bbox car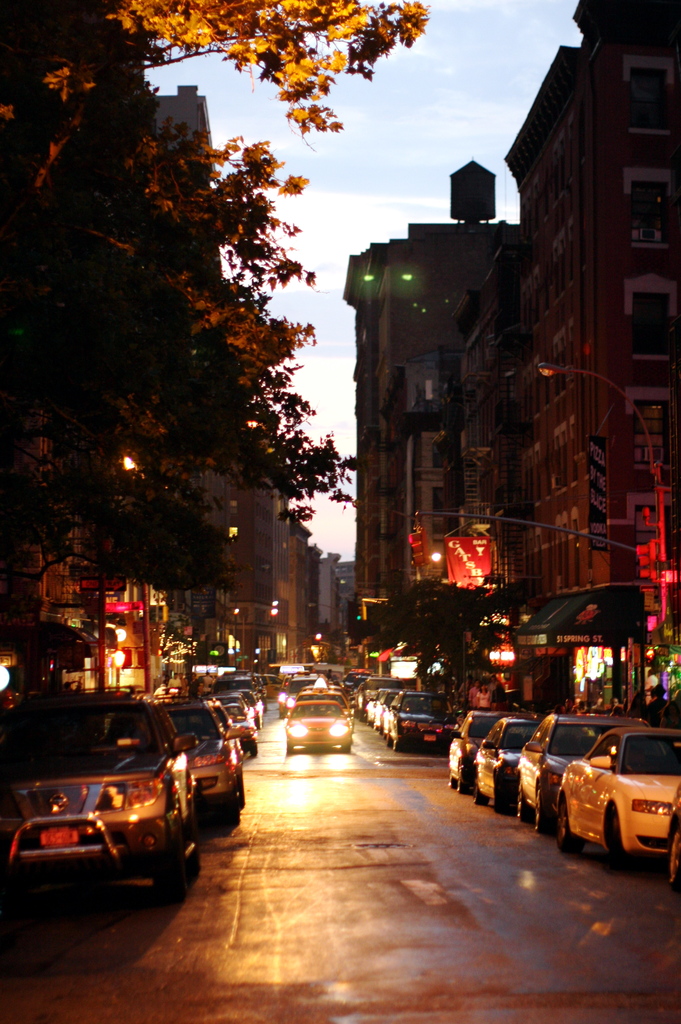
(left=273, top=668, right=680, bottom=890)
